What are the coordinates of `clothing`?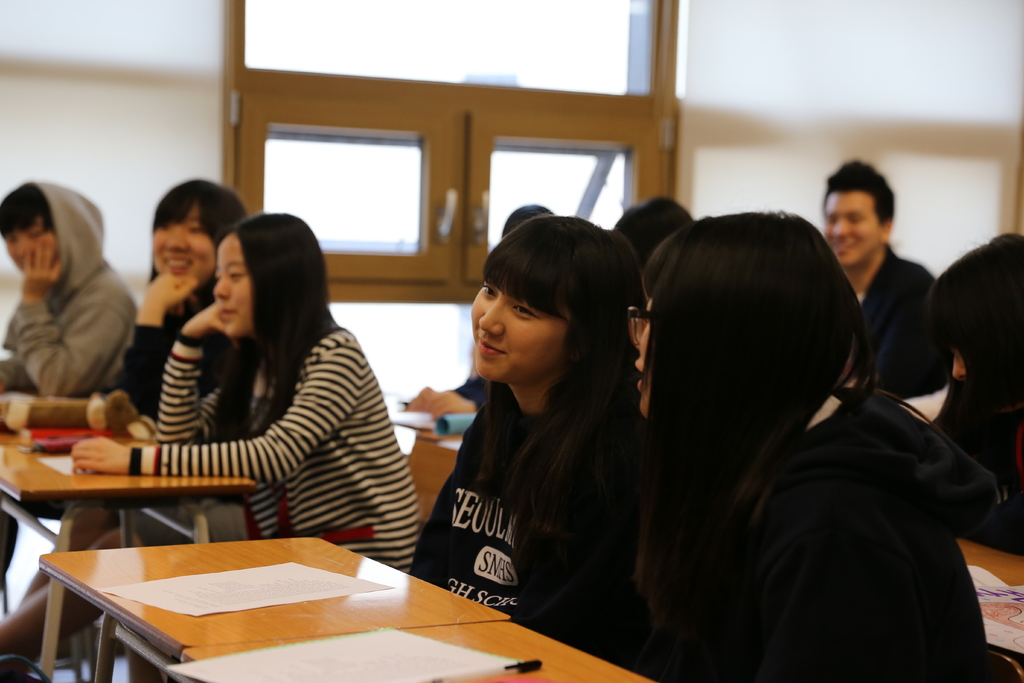
x1=116 y1=282 x2=228 y2=429.
